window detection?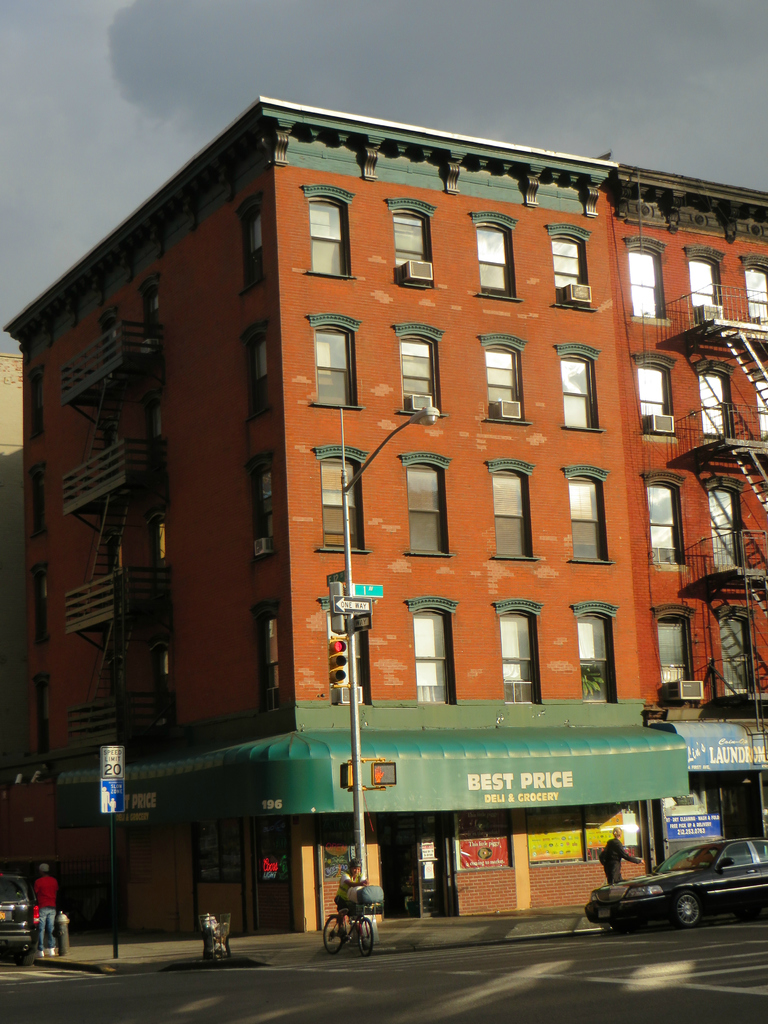
l=713, t=624, r=762, b=705
